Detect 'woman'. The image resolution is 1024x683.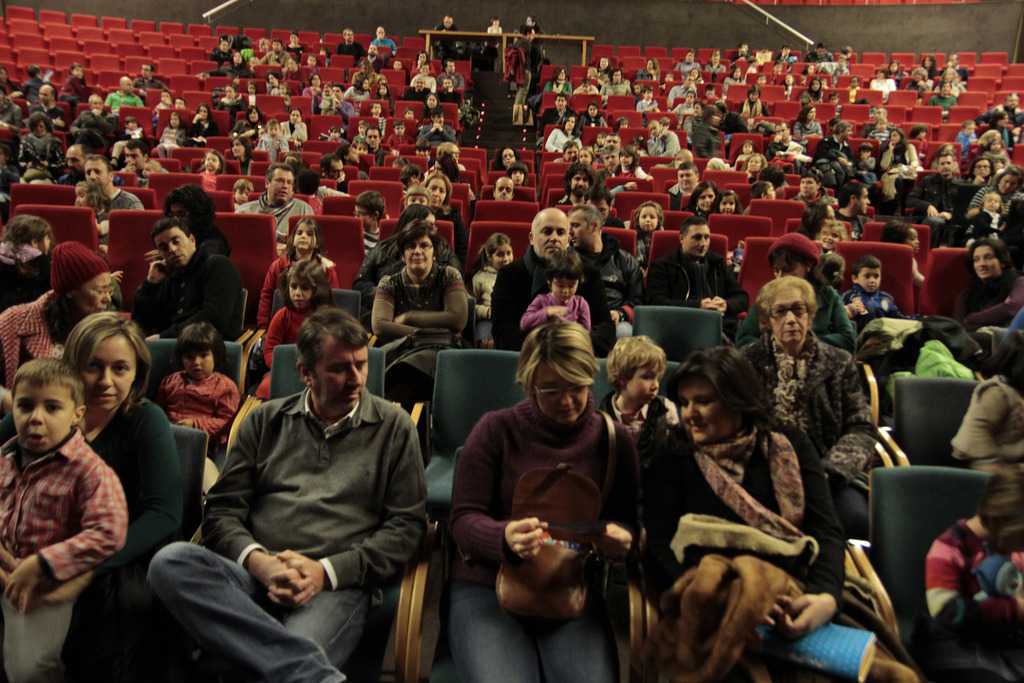
[301,72,322,99].
